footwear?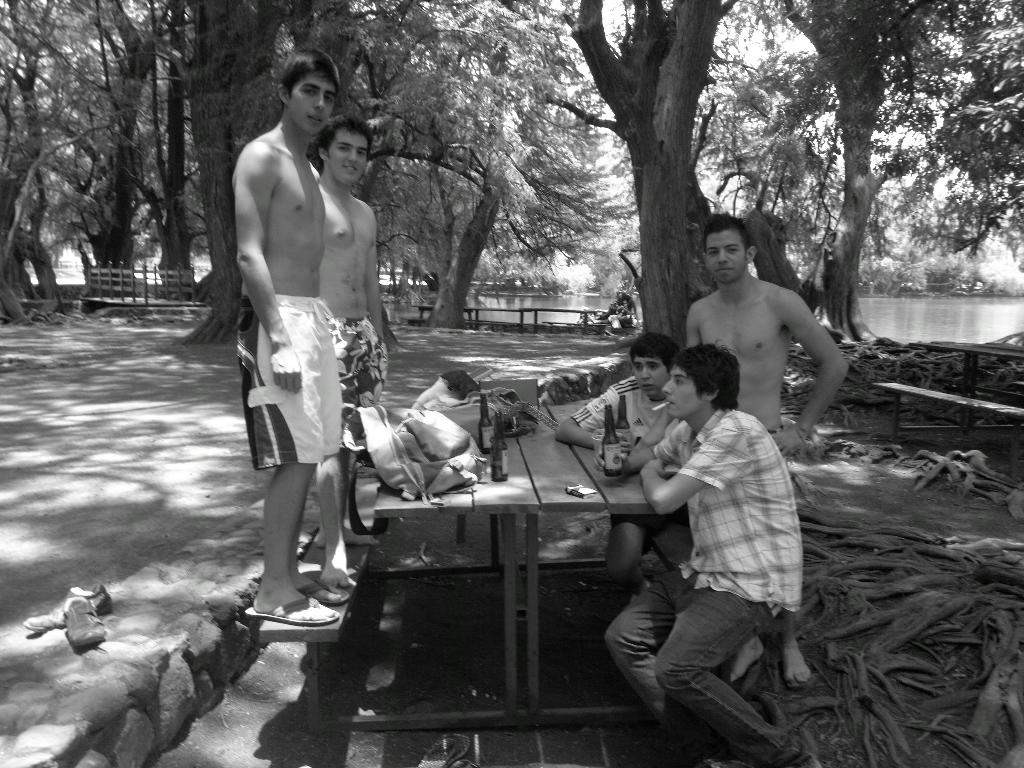
x1=294 y1=574 x2=345 y2=604
